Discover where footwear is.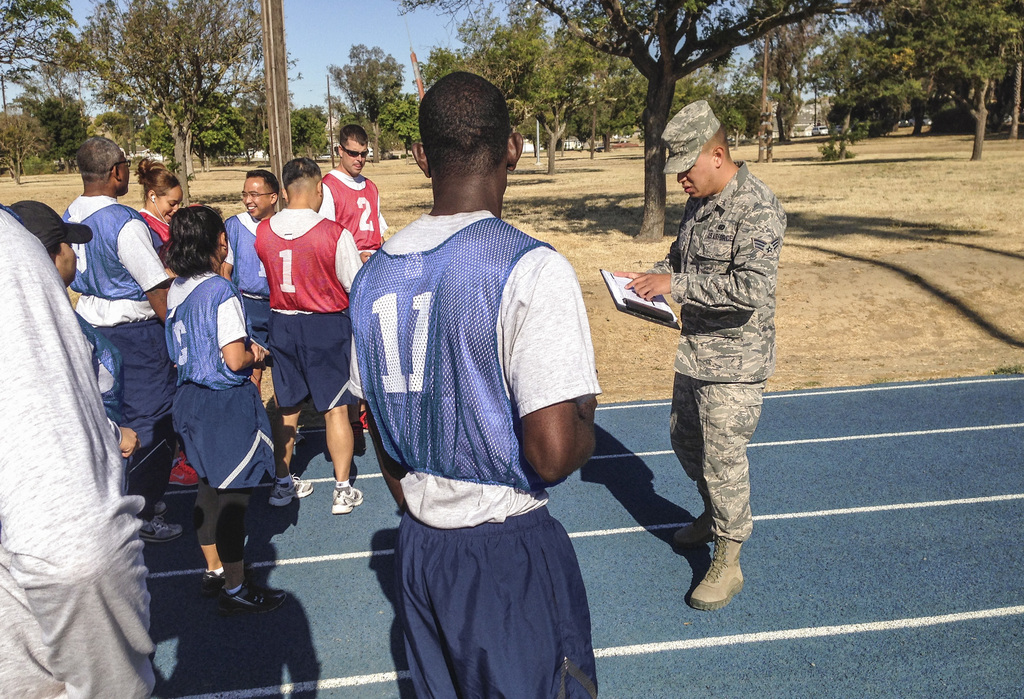
Discovered at region(358, 409, 369, 429).
